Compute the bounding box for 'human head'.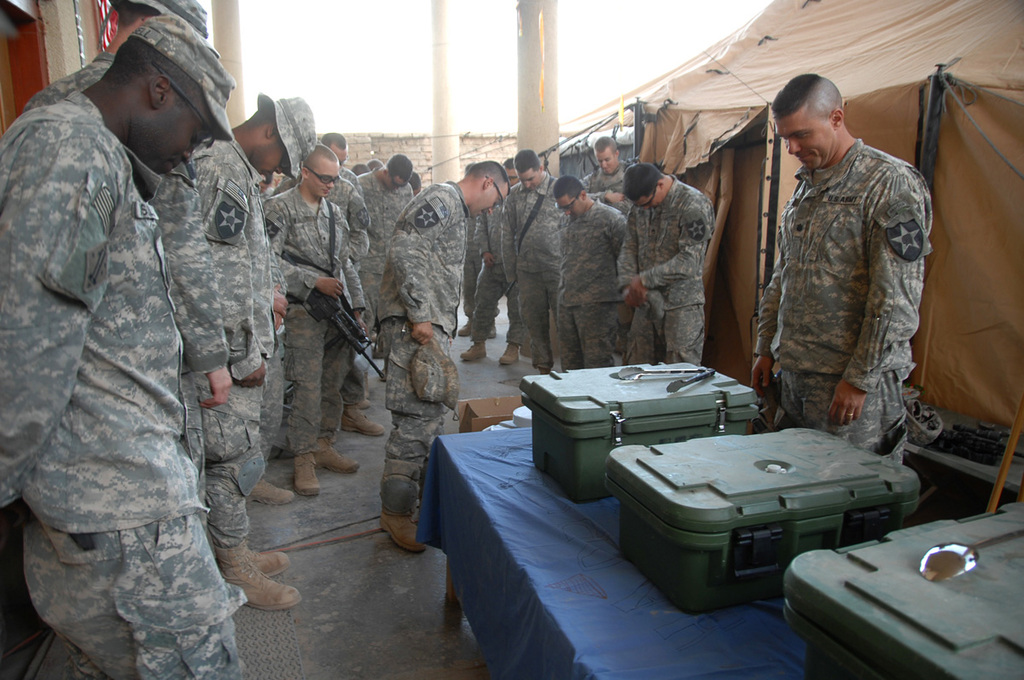
[left=126, top=0, right=160, bottom=38].
